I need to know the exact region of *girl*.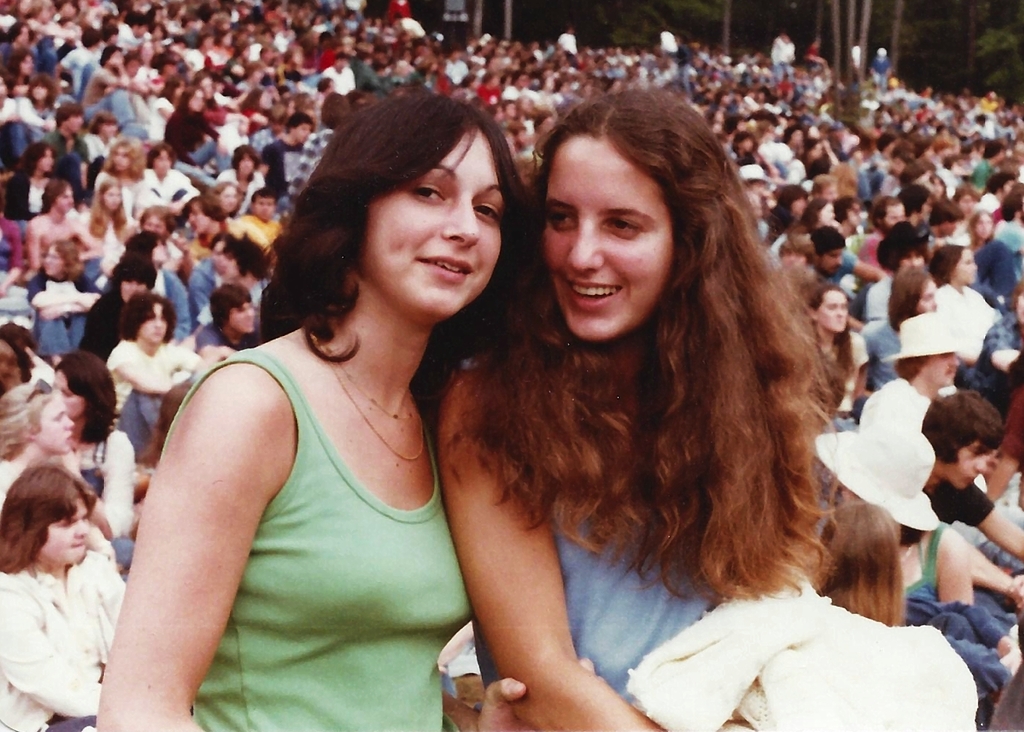
Region: <bbox>42, 347, 141, 531</bbox>.
